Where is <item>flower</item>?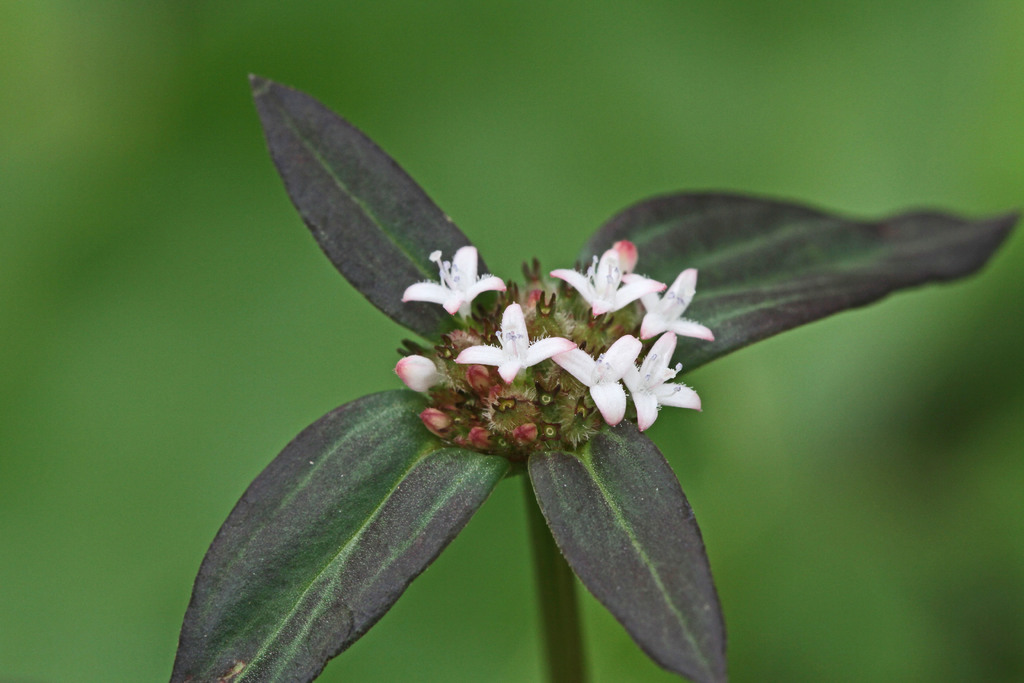
x1=216 y1=45 x2=814 y2=629.
